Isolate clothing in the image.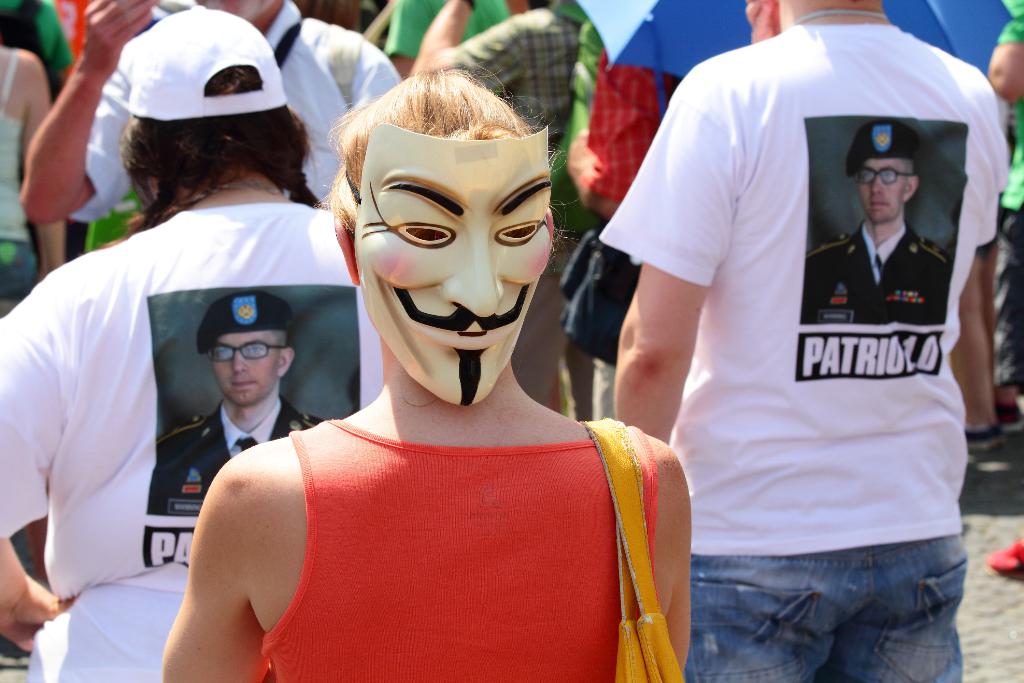
Isolated region: box(209, 333, 277, 409).
